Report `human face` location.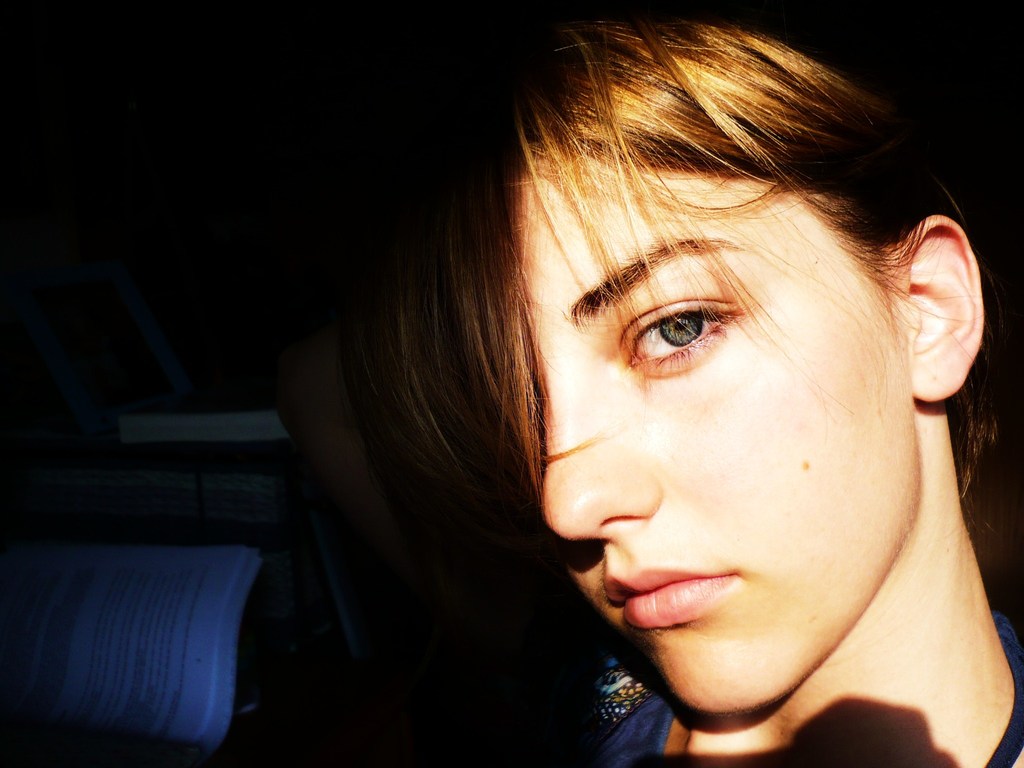
Report: bbox=[540, 171, 921, 708].
